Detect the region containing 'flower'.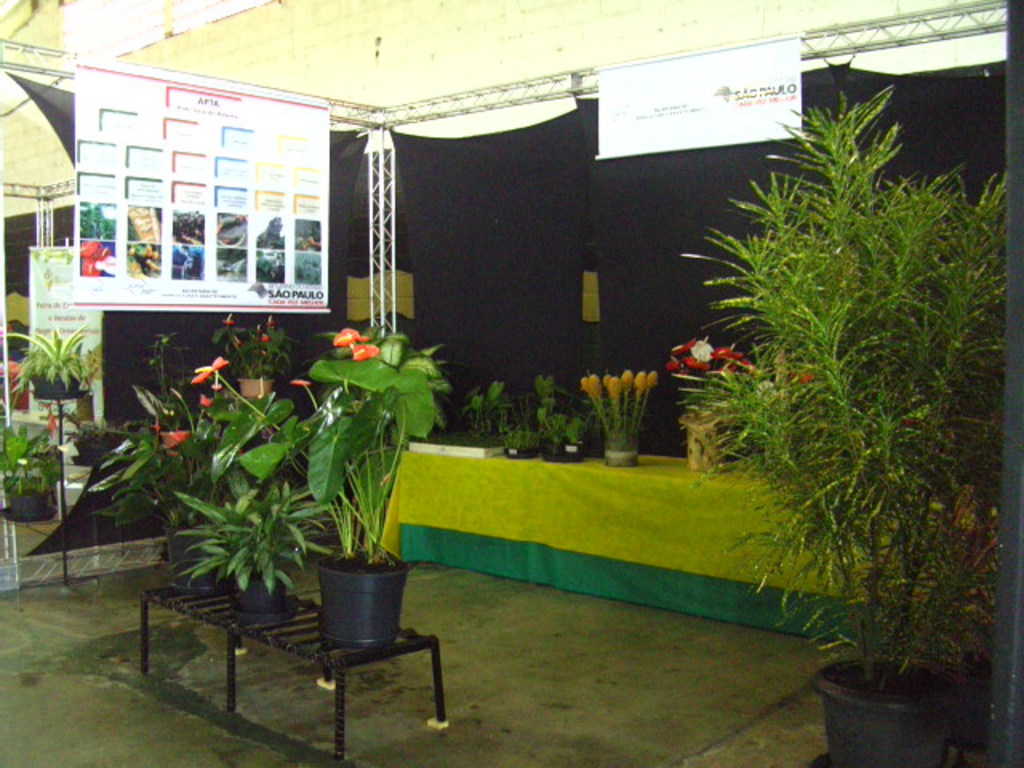
x1=184 y1=355 x2=226 y2=381.
